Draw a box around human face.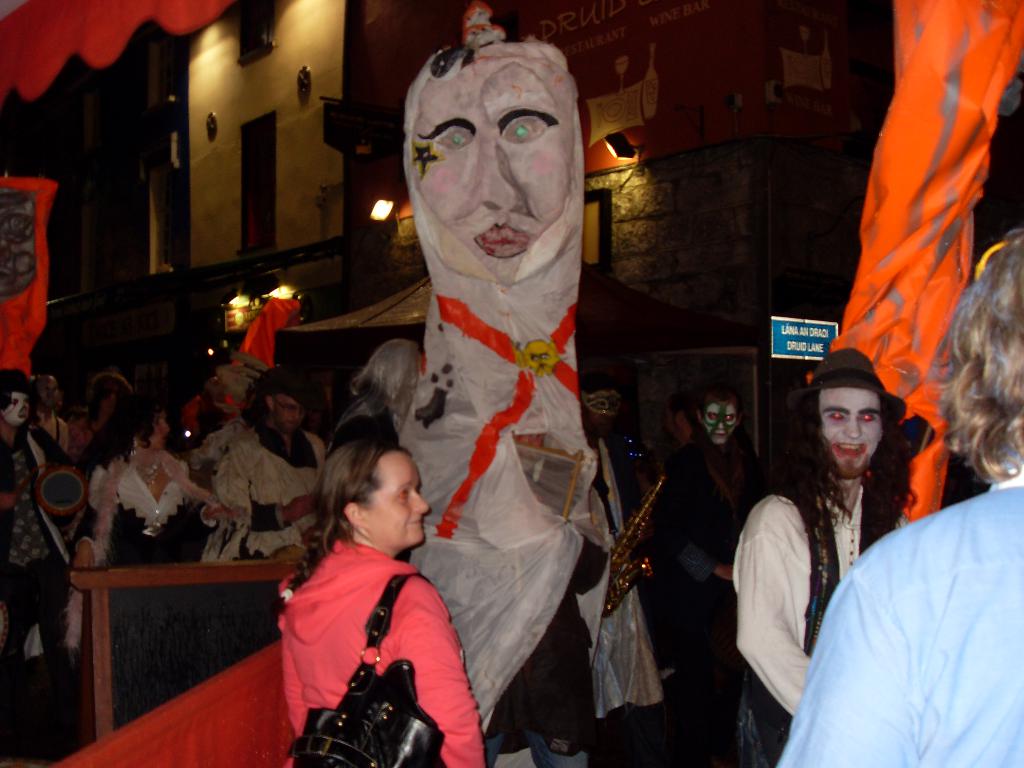
box=[367, 452, 433, 549].
